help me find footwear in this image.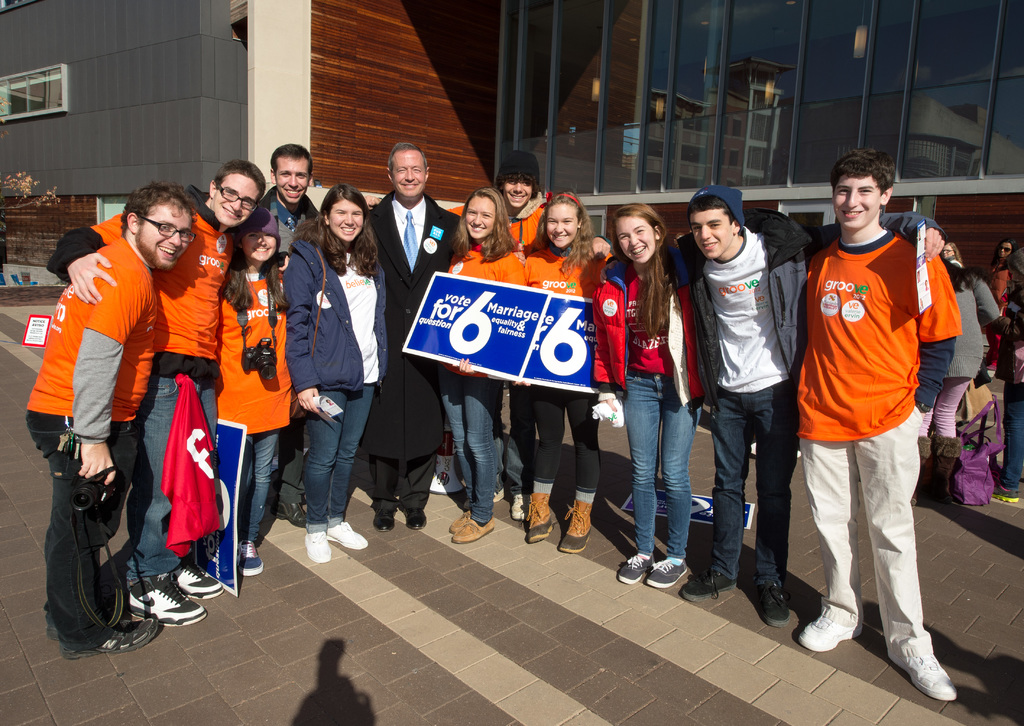
Found it: x1=116 y1=570 x2=203 y2=627.
